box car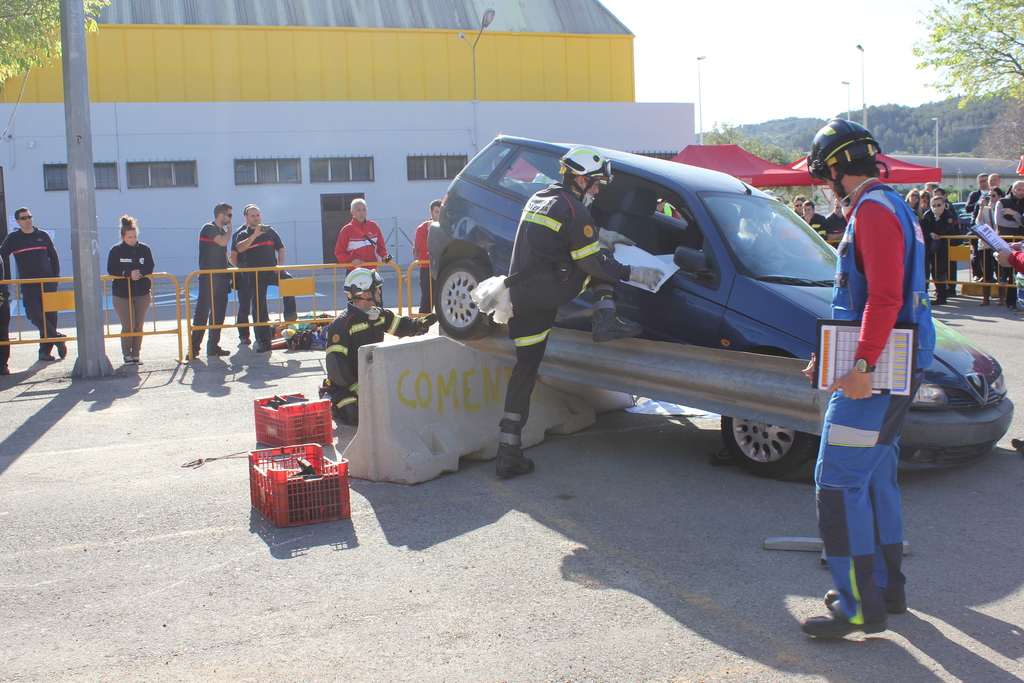
{"x1": 423, "y1": 133, "x2": 1014, "y2": 473}
